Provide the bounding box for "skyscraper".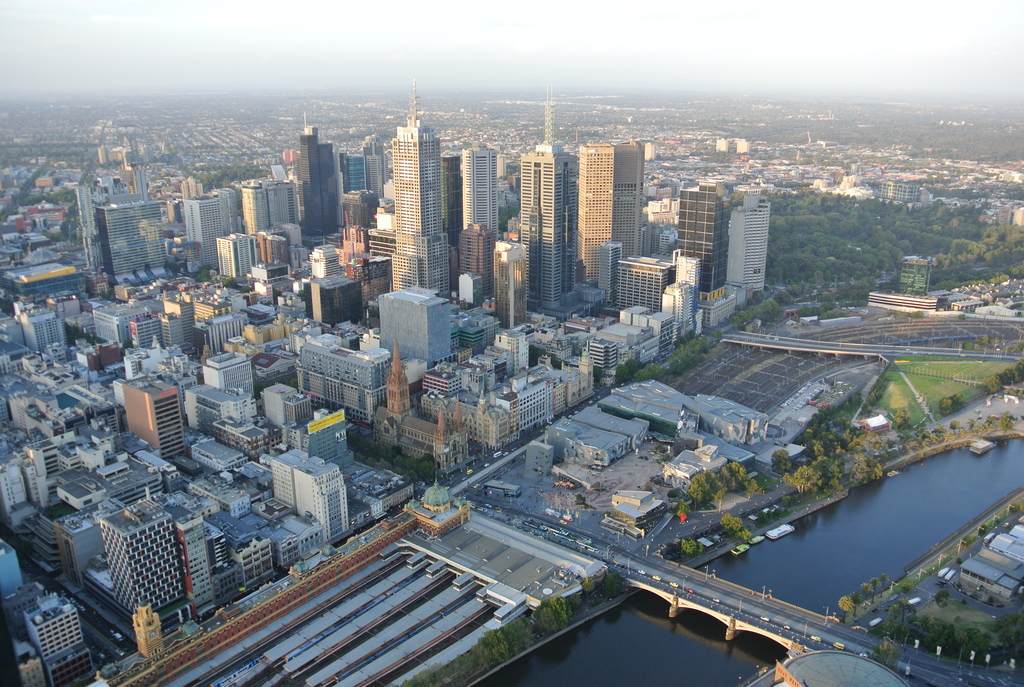
192, 352, 253, 397.
